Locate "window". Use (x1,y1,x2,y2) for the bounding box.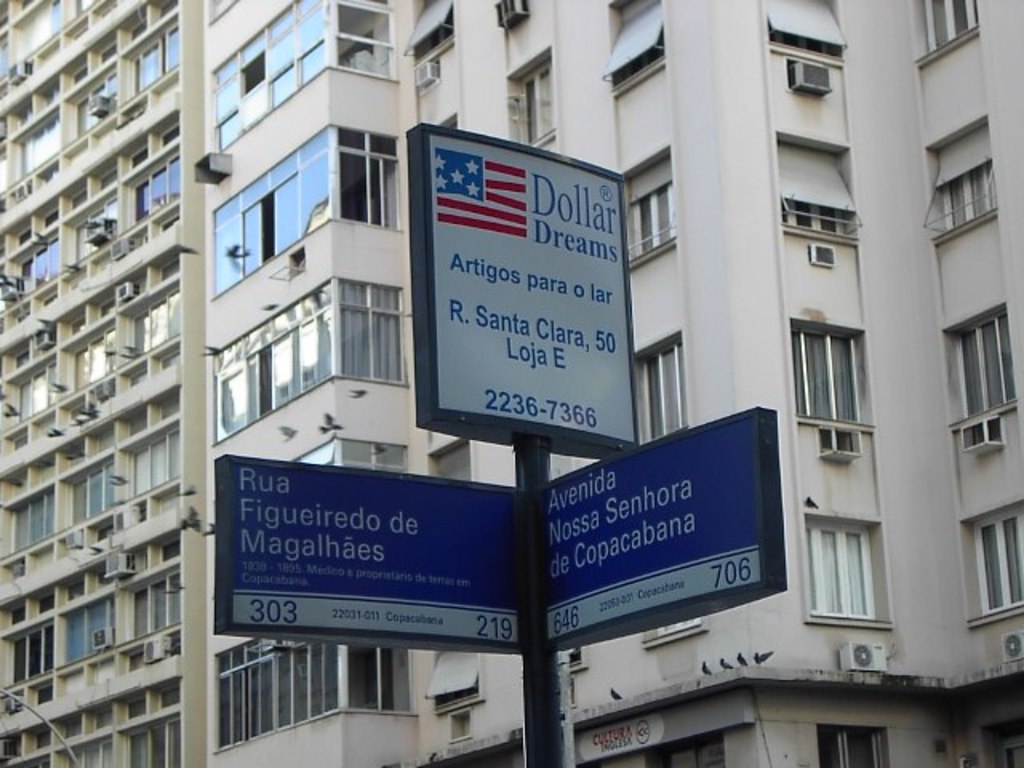
(294,442,410,477).
